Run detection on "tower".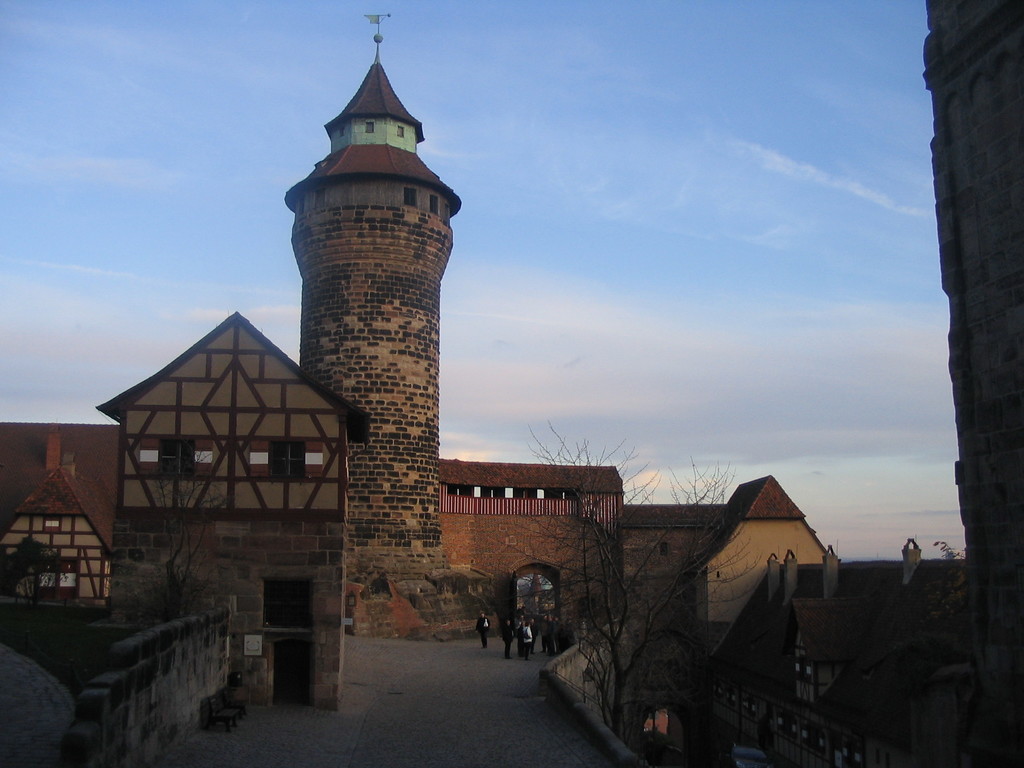
Result: x1=287 y1=8 x2=461 y2=635.
